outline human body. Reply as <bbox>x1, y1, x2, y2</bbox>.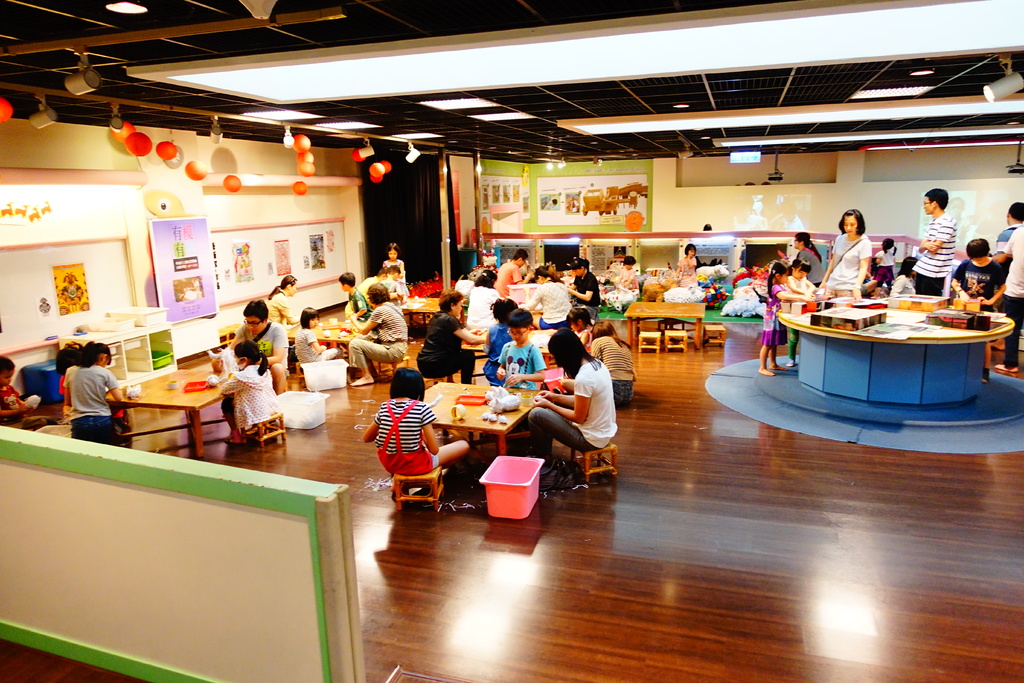
<bbox>414, 289, 494, 388</bbox>.
